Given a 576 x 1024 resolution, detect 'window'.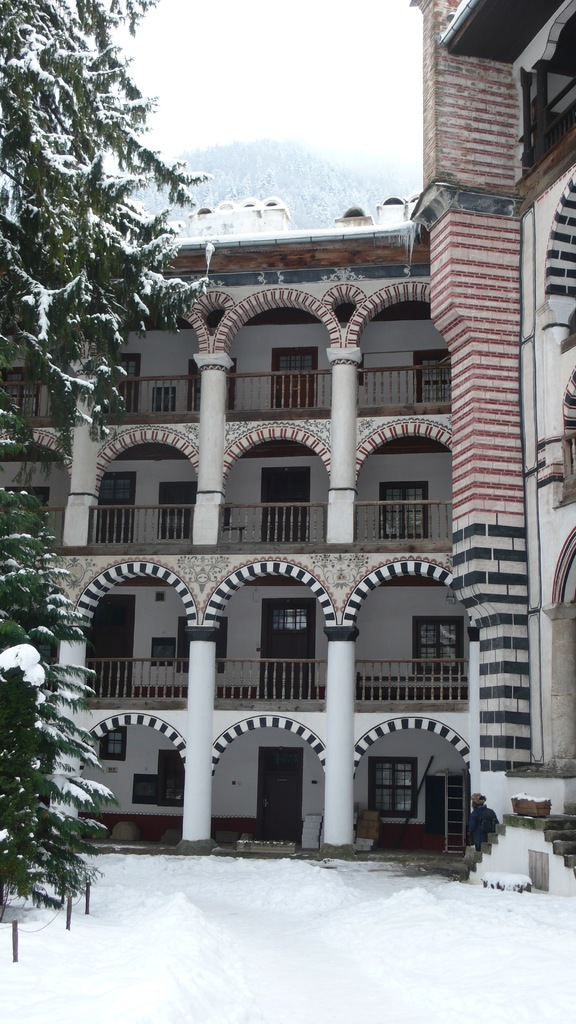
511/4/575/179.
